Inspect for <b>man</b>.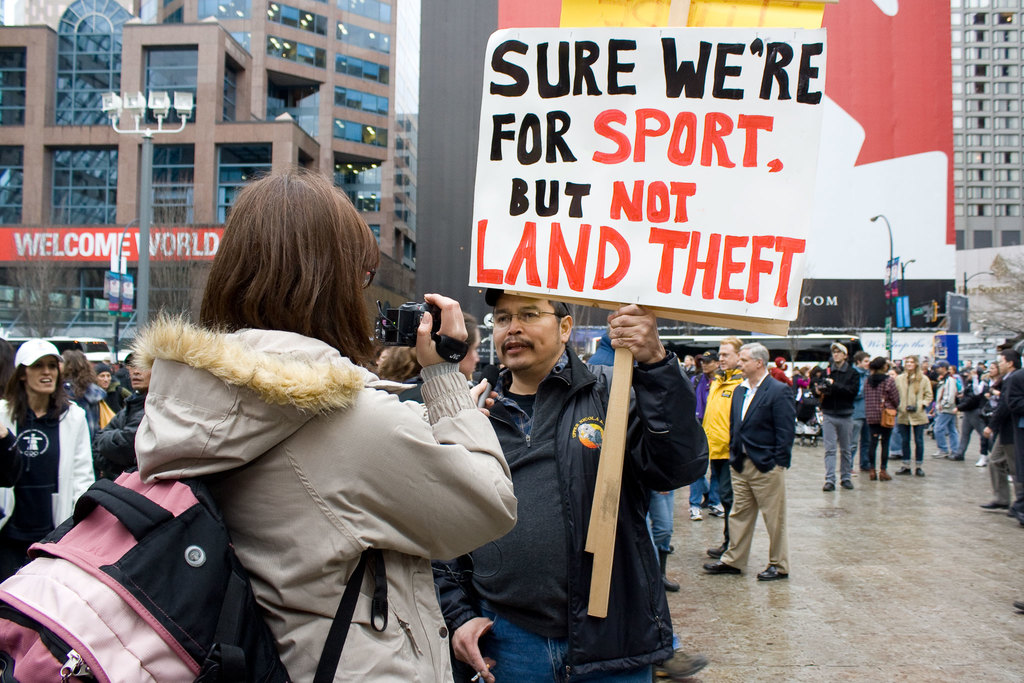
Inspection: bbox=(99, 345, 157, 479).
